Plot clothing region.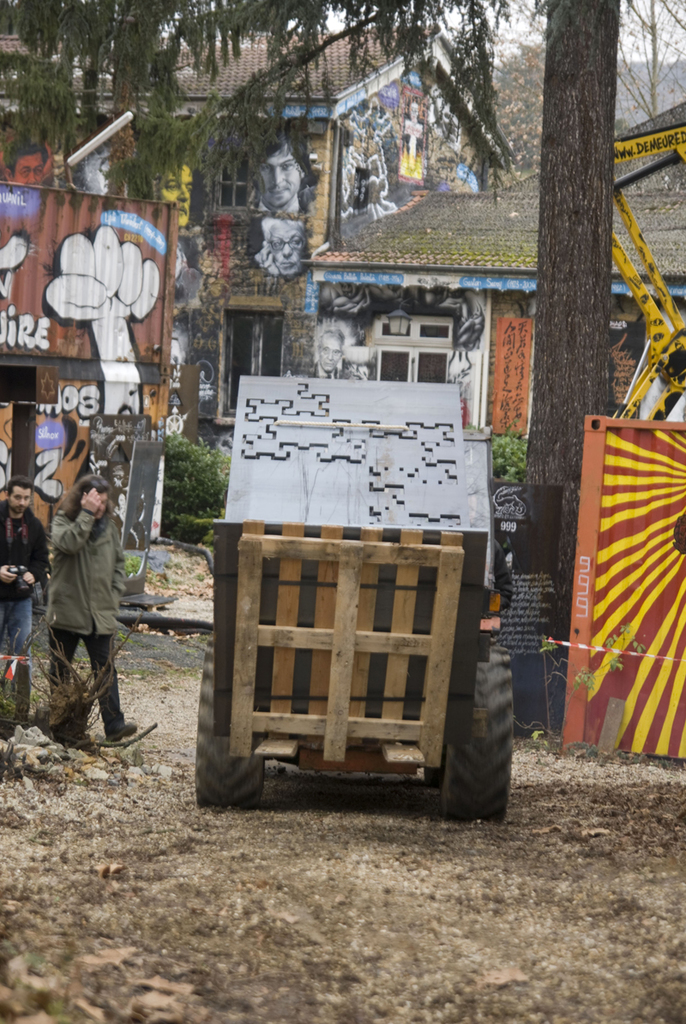
Plotted at left=0, top=499, right=45, bottom=601.
